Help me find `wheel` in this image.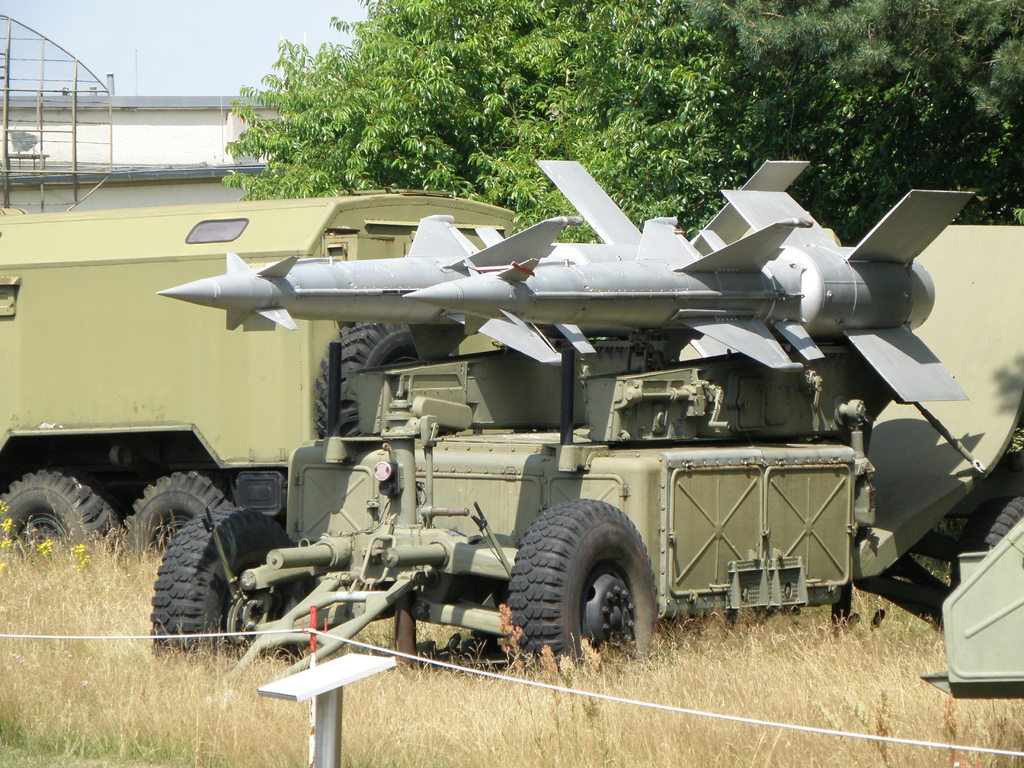
Found it: <bbox>124, 470, 232, 561</bbox>.
